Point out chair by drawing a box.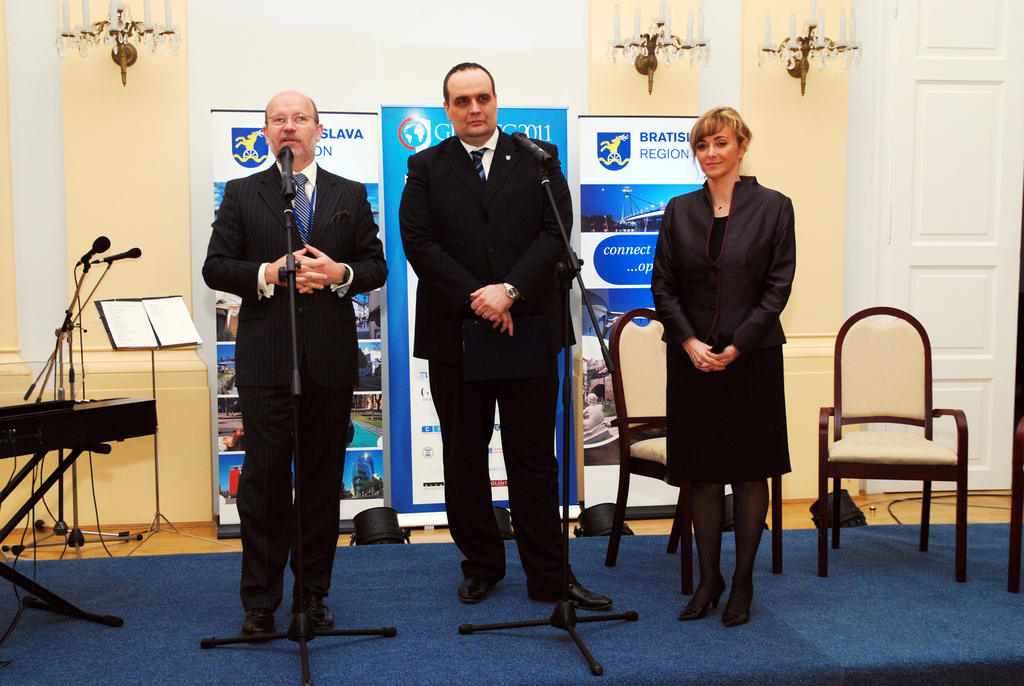
Rect(812, 306, 972, 577).
